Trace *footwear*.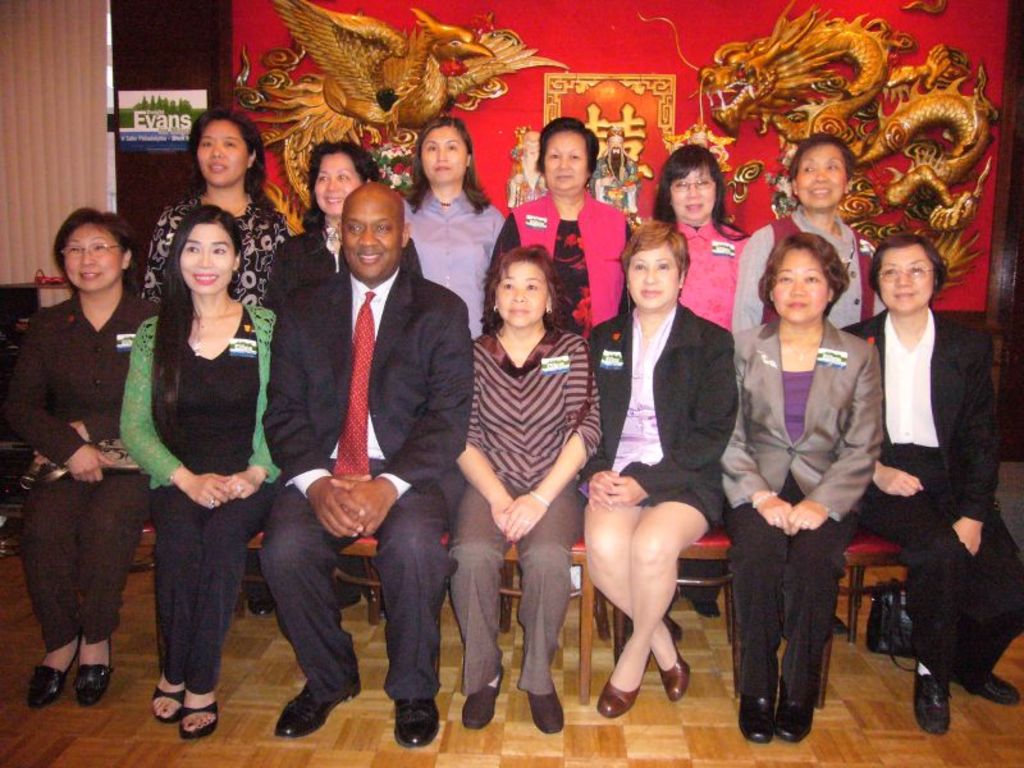
Traced to <bbox>914, 660, 950, 739</bbox>.
